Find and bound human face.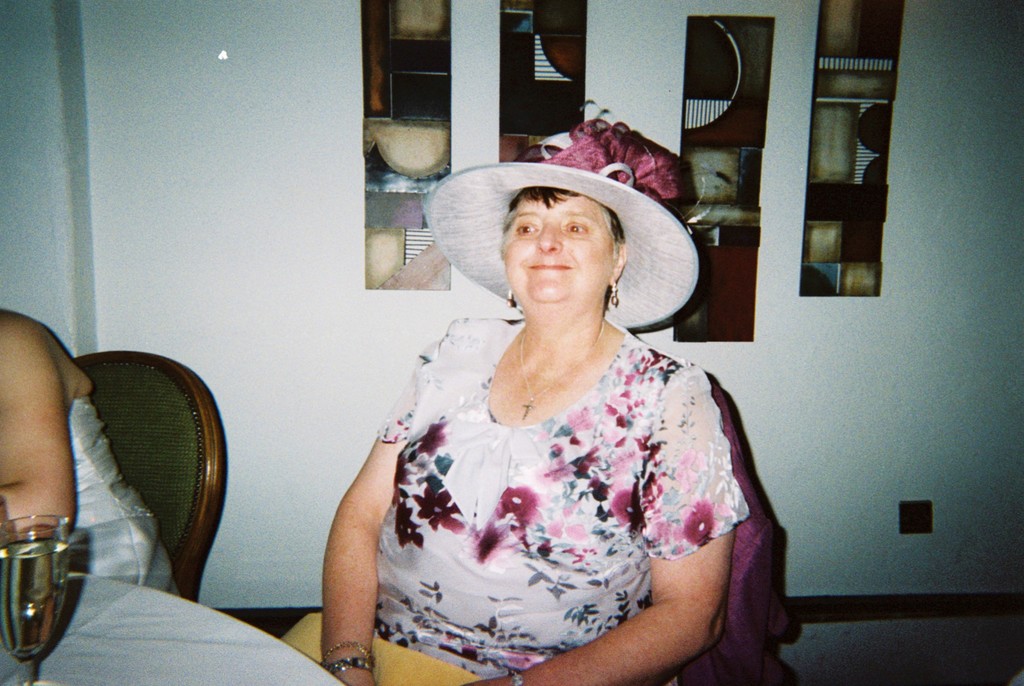
Bound: bbox=[504, 193, 612, 301].
